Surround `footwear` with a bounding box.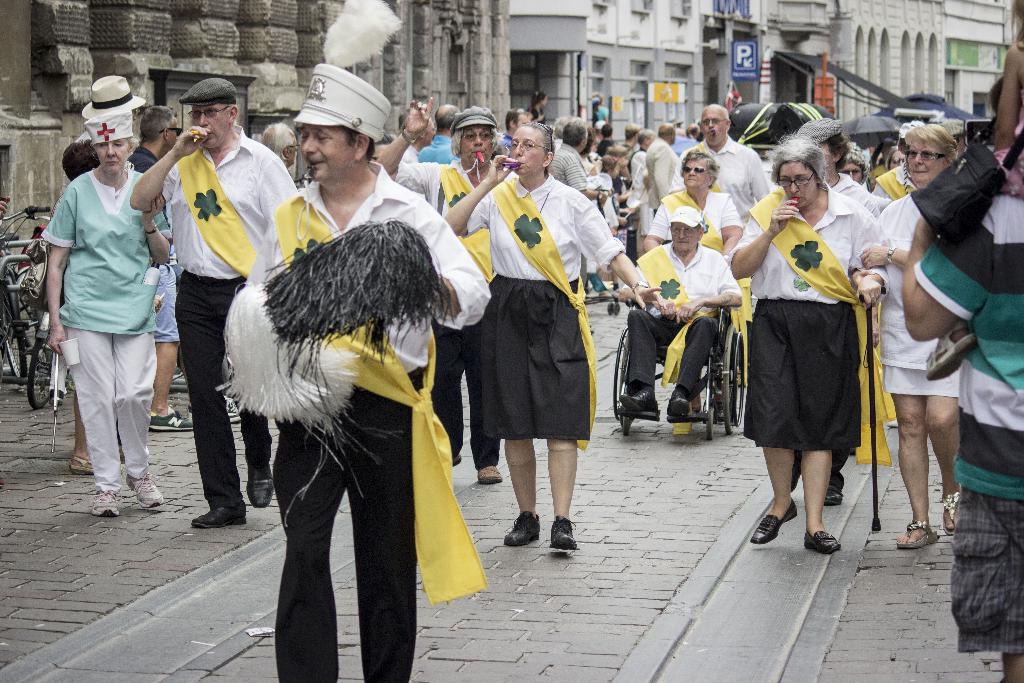
left=252, top=453, right=273, bottom=509.
